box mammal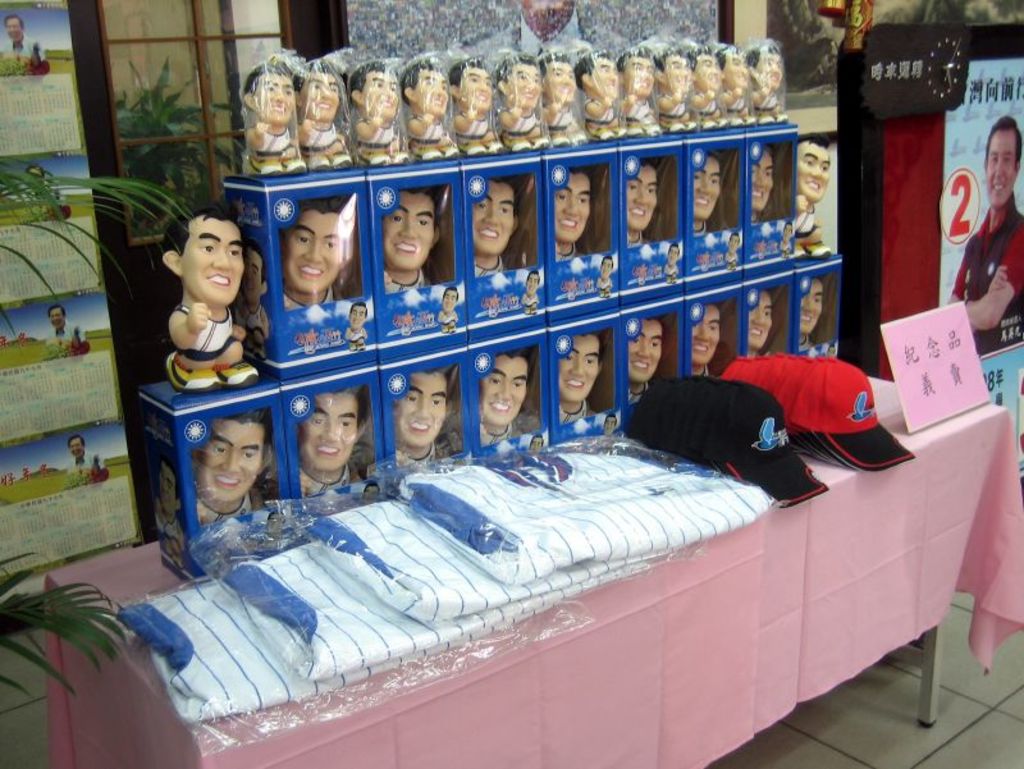
l=339, t=301, r=367, b=354
